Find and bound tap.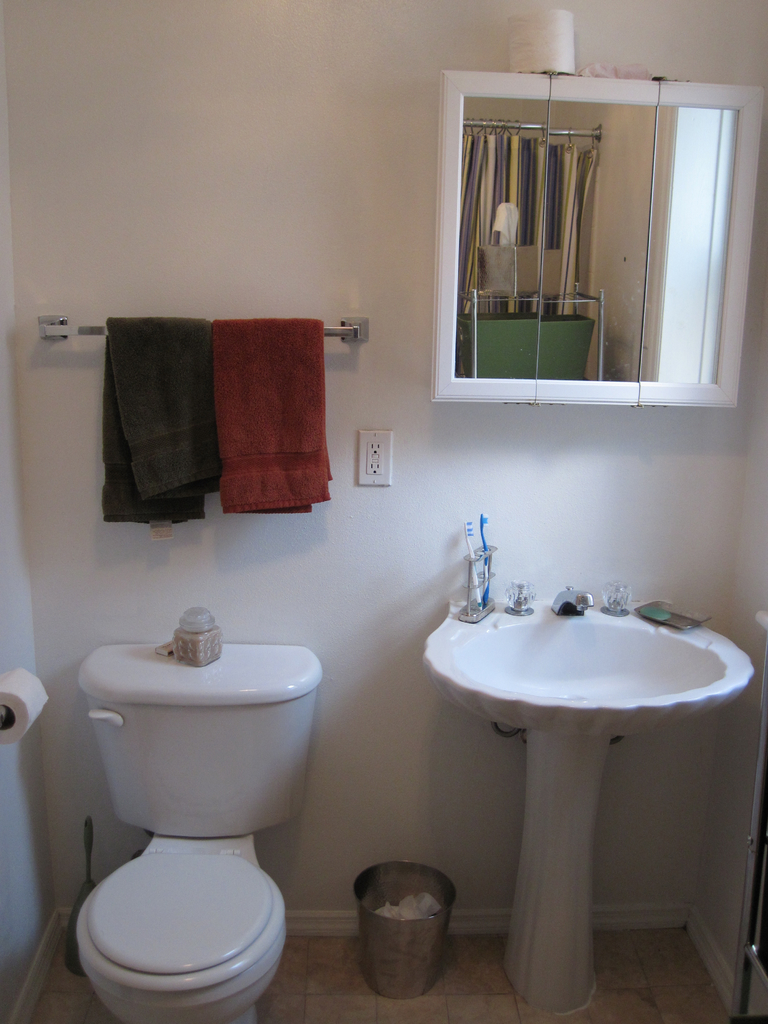
Bound: left=502, top=581, right=535, bottom=616.
